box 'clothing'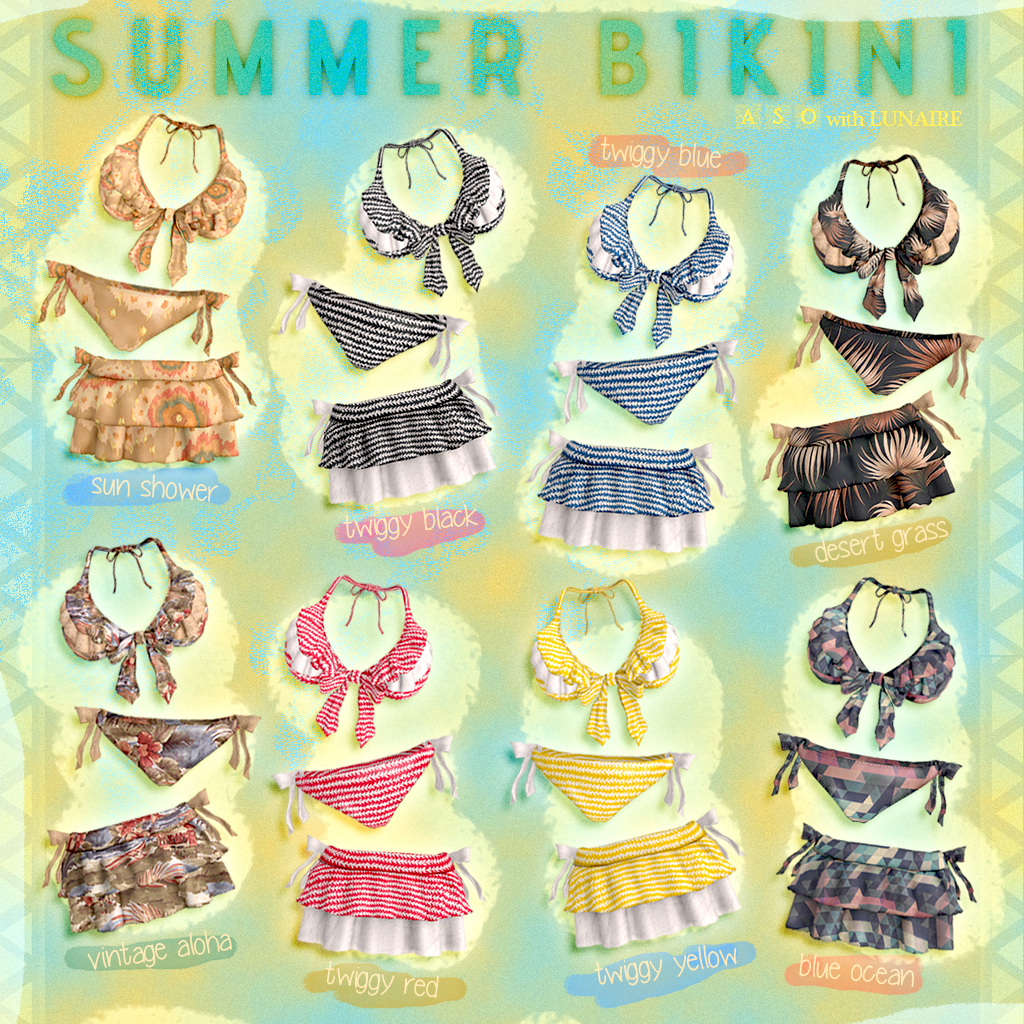
(left=512, top=574, right=750, bottom=954)
